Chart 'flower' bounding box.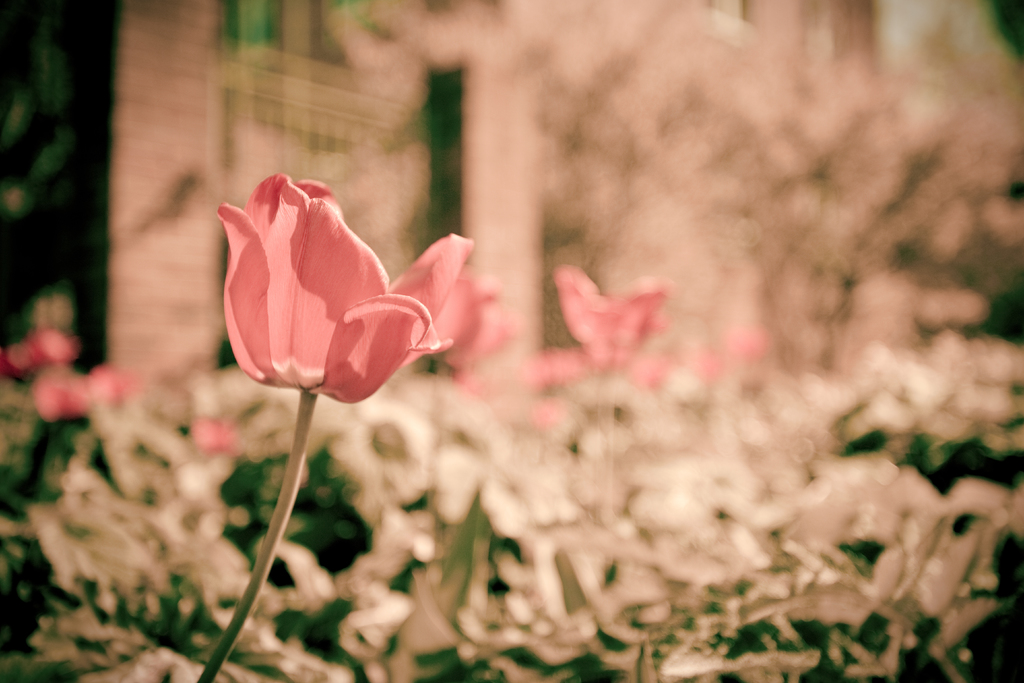
Charted: (left=31, top=304, right=156, bottom=465).
